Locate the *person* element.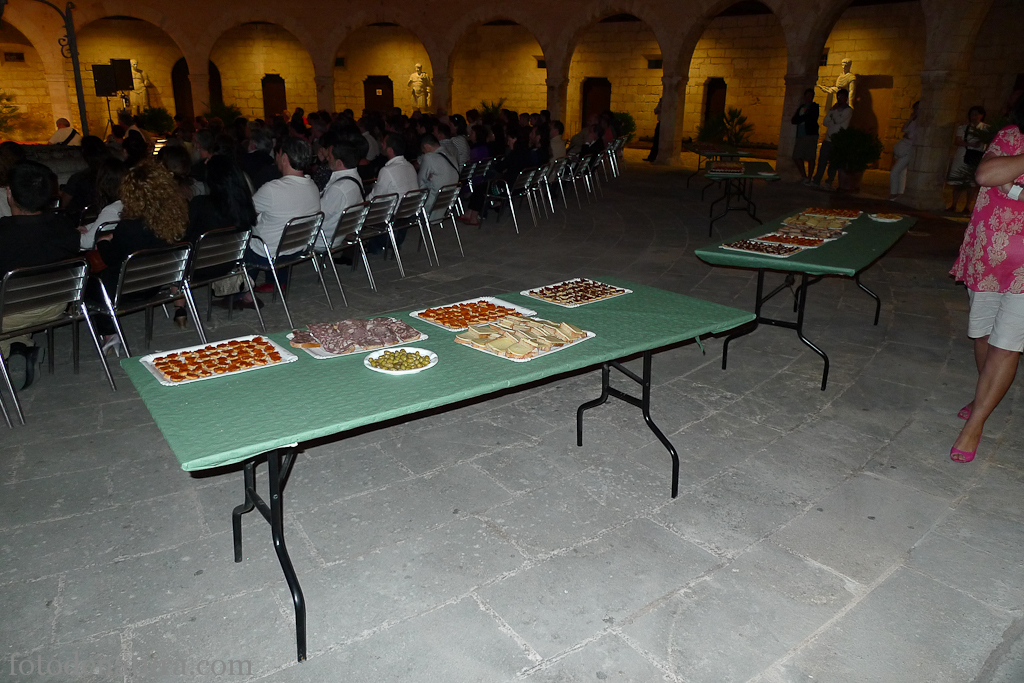
Element bbox: 818,50,858,116.
